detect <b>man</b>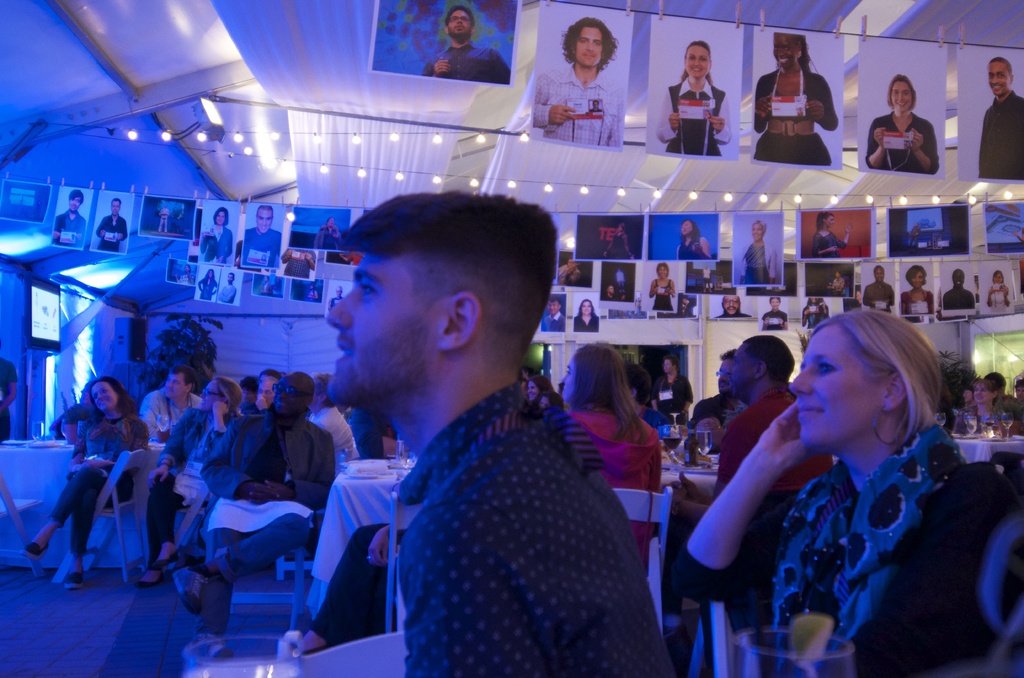
bbox(94, 188, 133, 255)
